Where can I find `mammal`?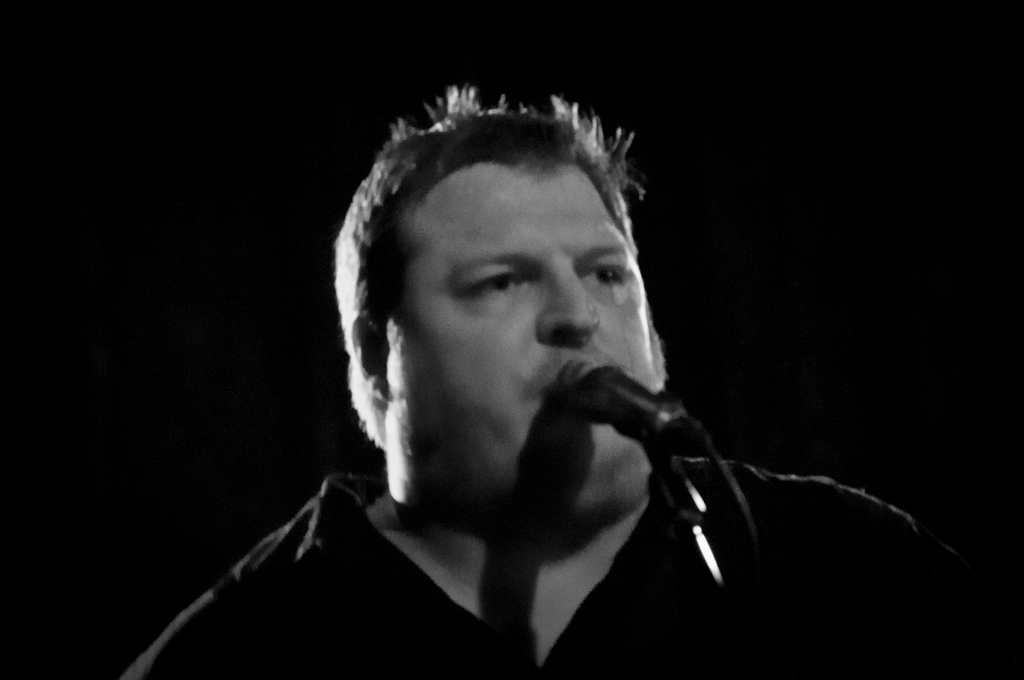
You can find it at bbox=[180, 85, 856, 679].
